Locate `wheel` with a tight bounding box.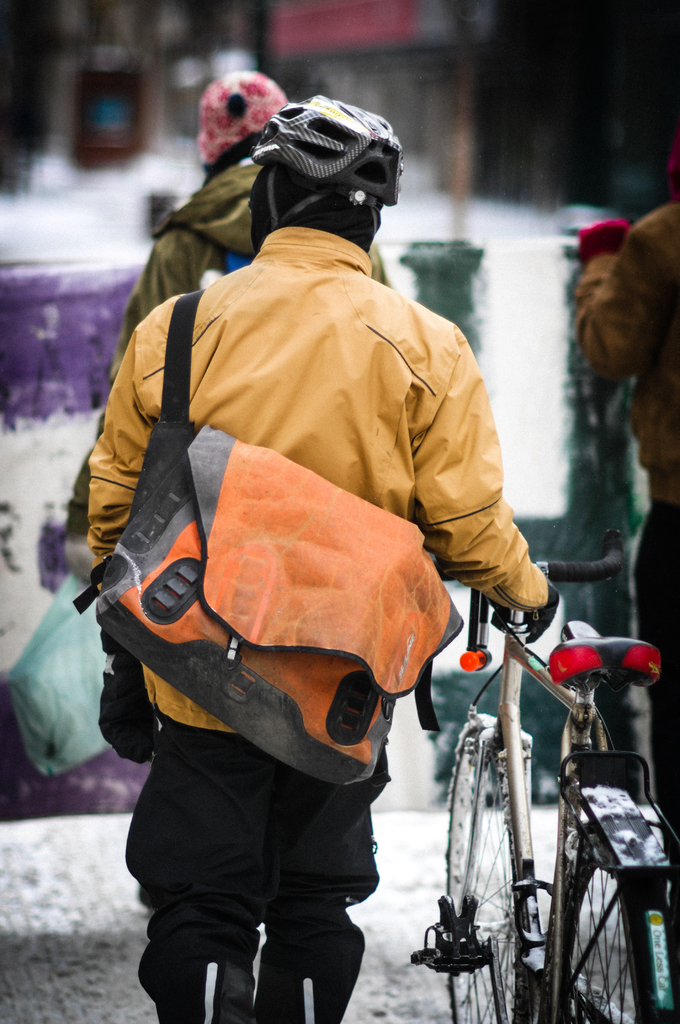
BBox(534, 792, 652, 997).
